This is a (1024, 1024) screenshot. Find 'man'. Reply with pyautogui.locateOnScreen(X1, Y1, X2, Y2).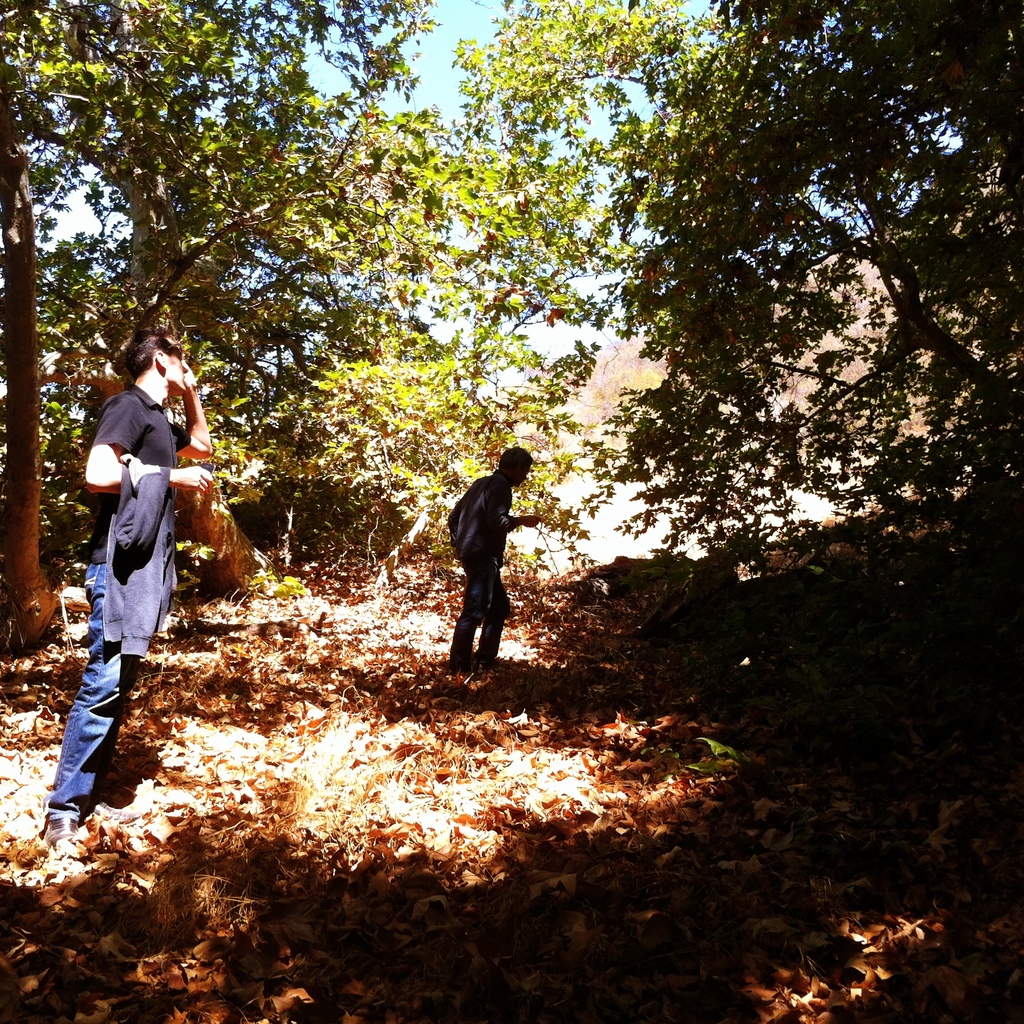
pyautogui.locateOnScreen(49, 321, 226, 890).
